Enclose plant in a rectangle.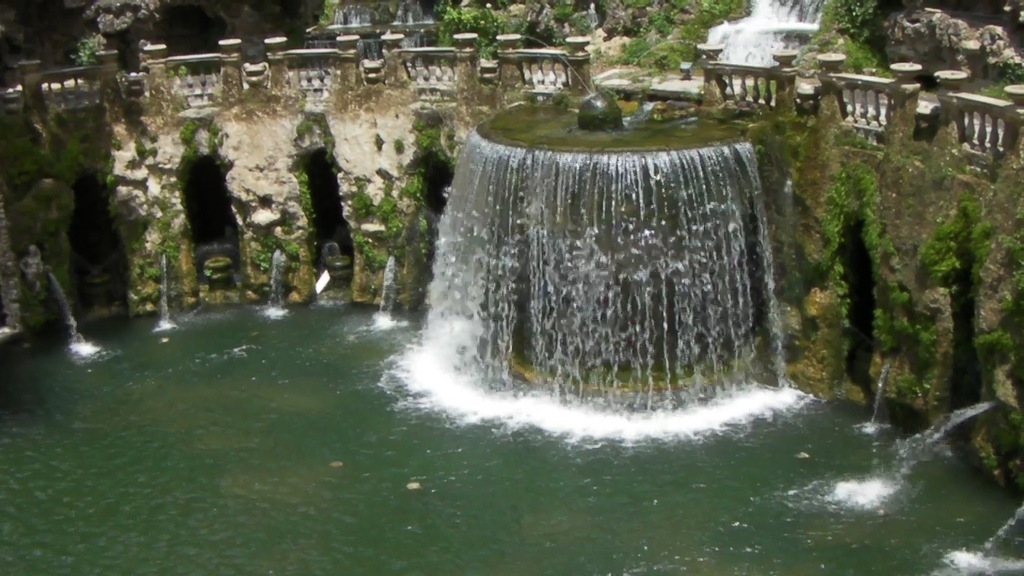
bbox=[521, 90, 538, 104].
